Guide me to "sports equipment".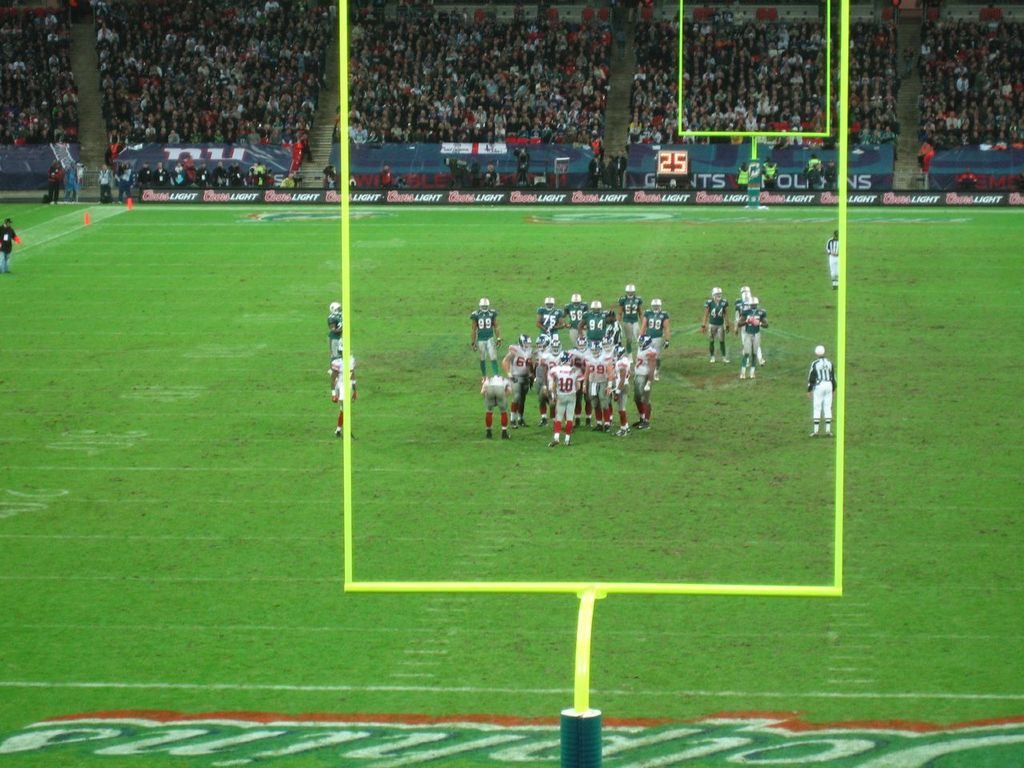
Guidance: (x1=637, y1=333, x2=650, y2=351).
